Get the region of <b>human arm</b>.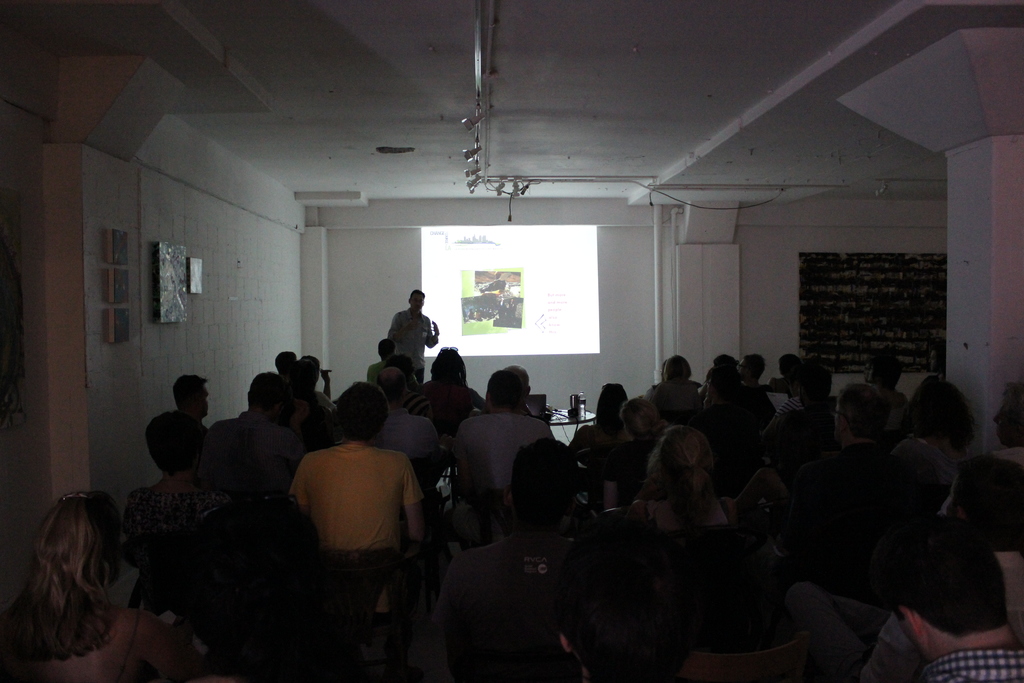
bbox=[723, 491, 746, 523].
